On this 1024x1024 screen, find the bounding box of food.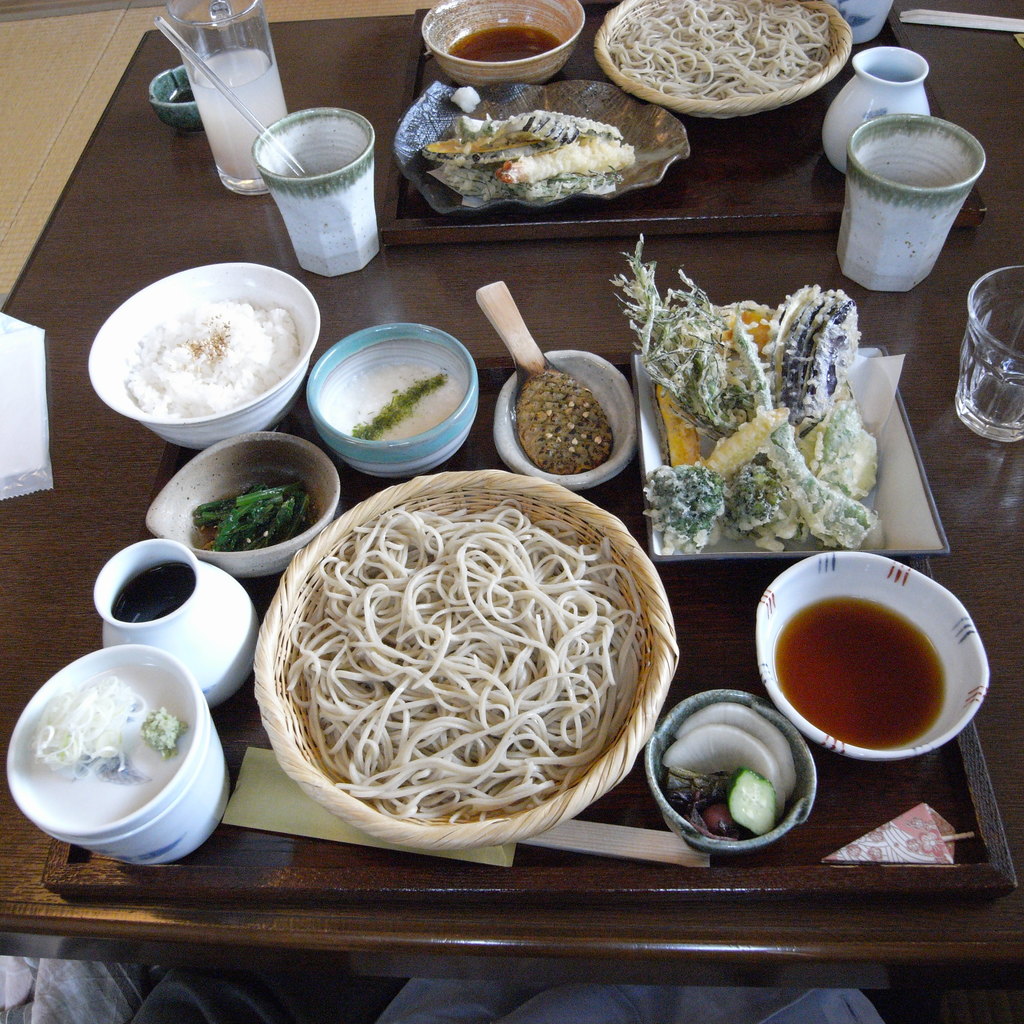
Bounding box: detection(32, 676, 149, 779).
